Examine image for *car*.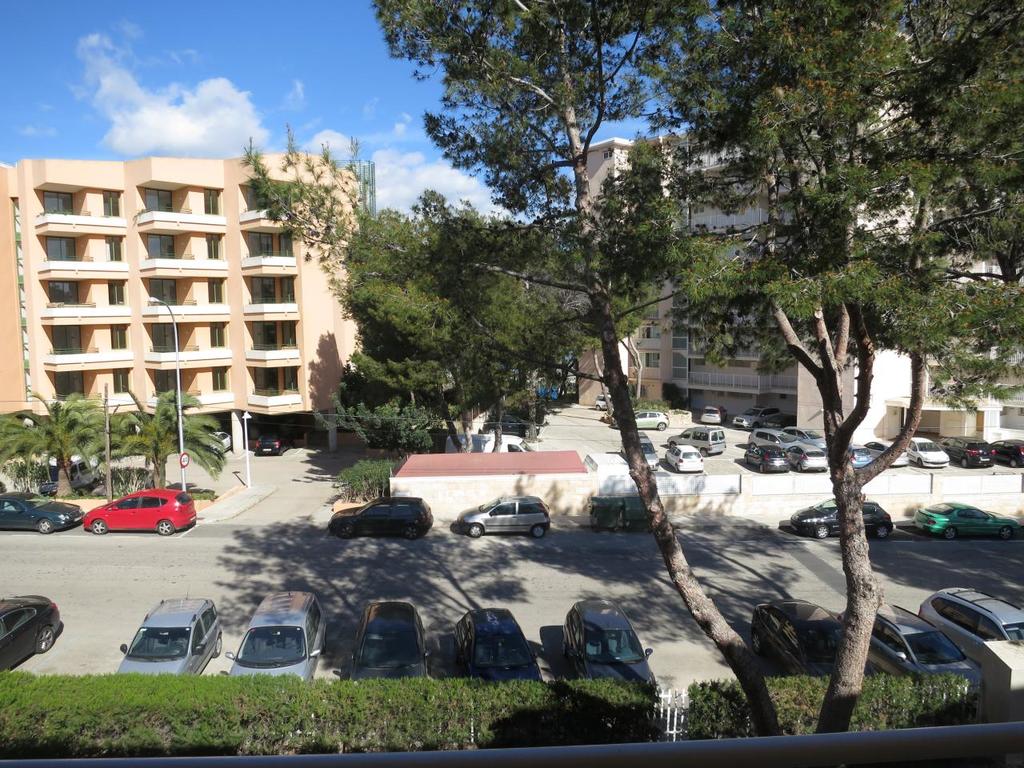
Examination result: bbox=[351, 602, 430, 676].
